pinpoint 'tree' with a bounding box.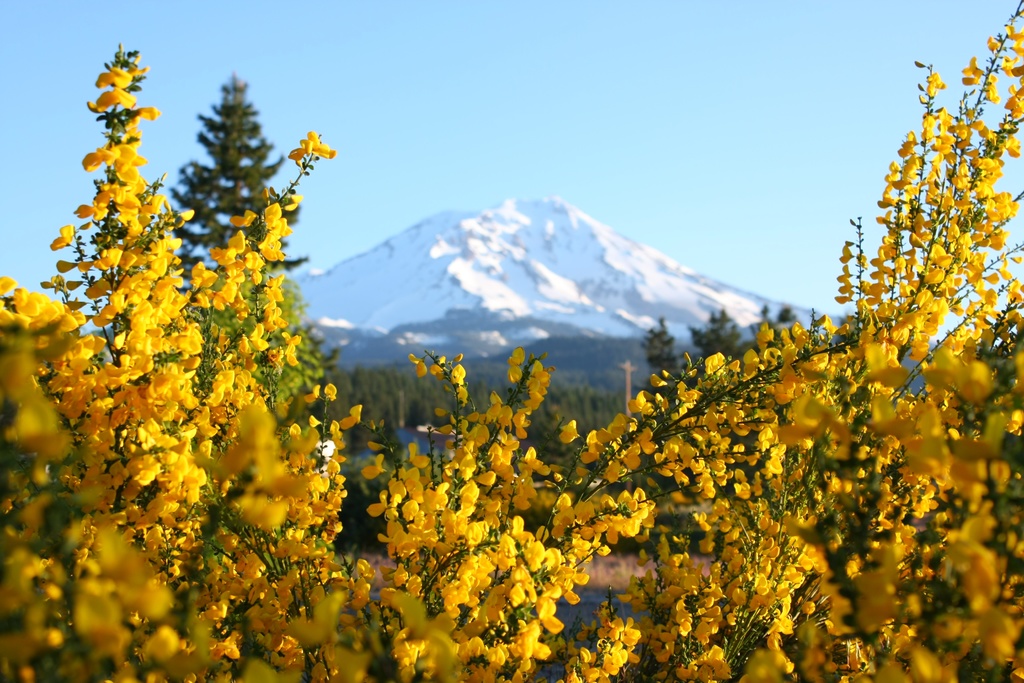
(x1=690, y1=304, x2=756, y2=364).
